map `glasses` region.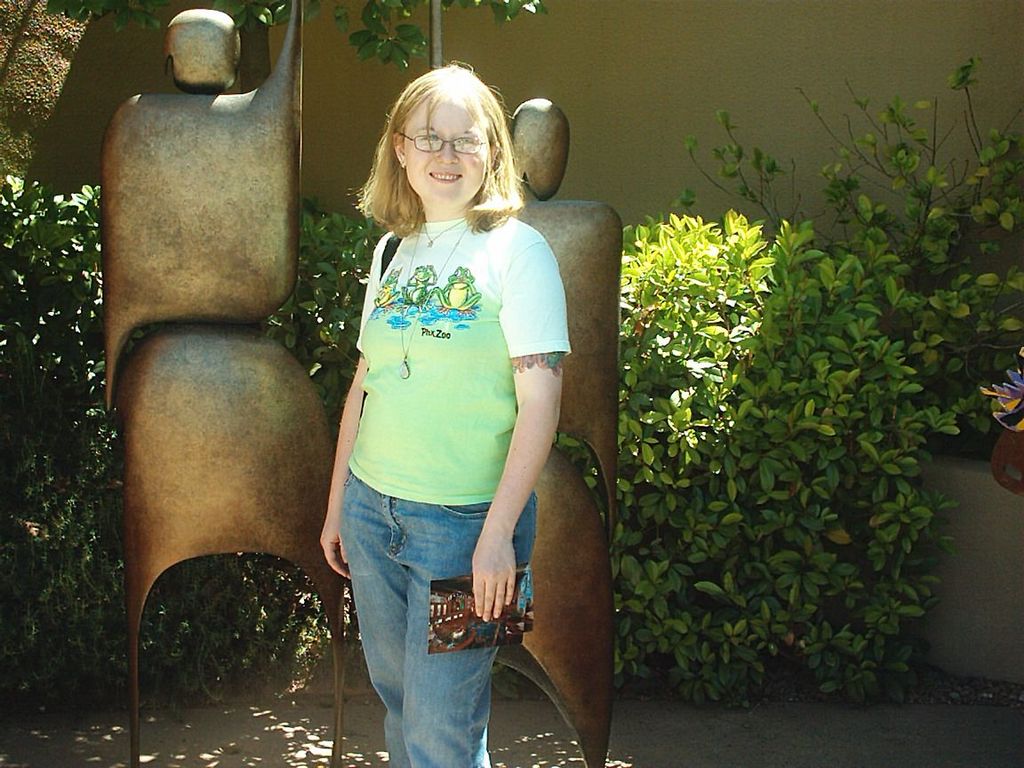
Mapped to 377,121,502,169.
